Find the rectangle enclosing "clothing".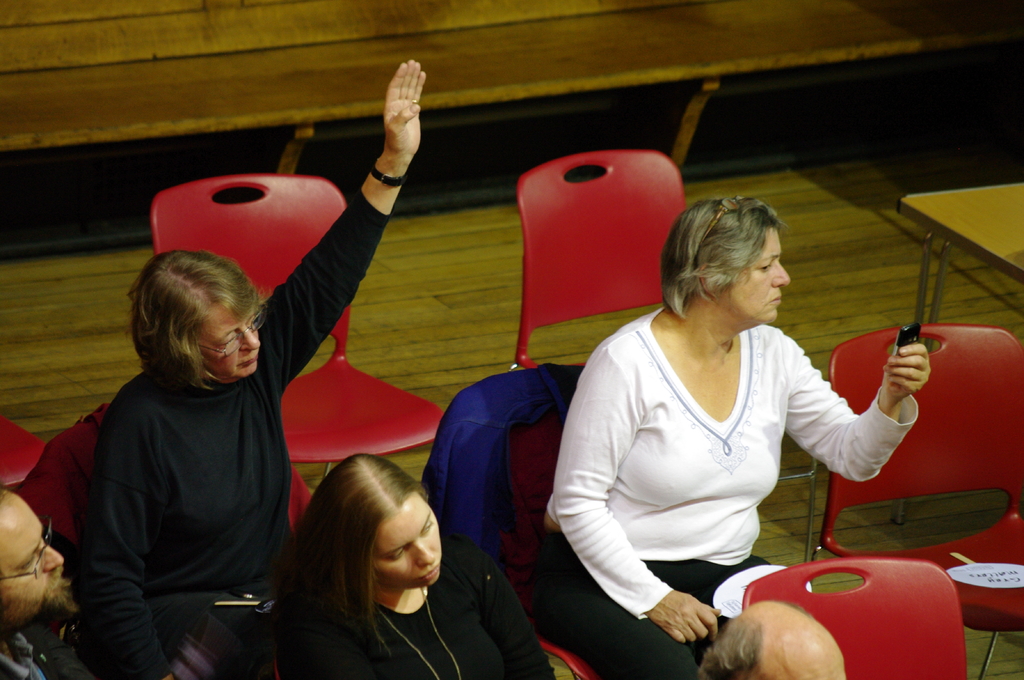
<box>573,289,894,626</box>.
